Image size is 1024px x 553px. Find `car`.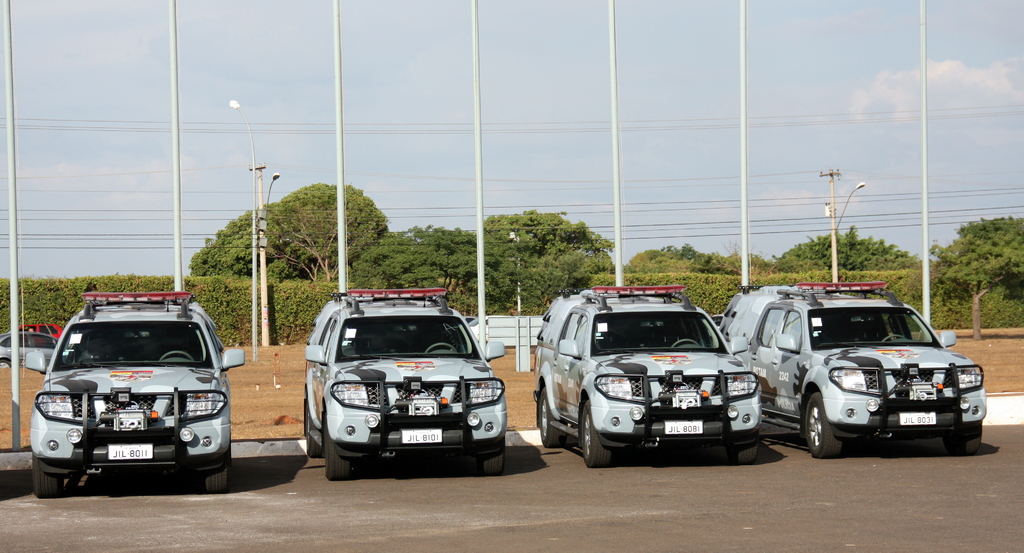
[26,301,235,498].
